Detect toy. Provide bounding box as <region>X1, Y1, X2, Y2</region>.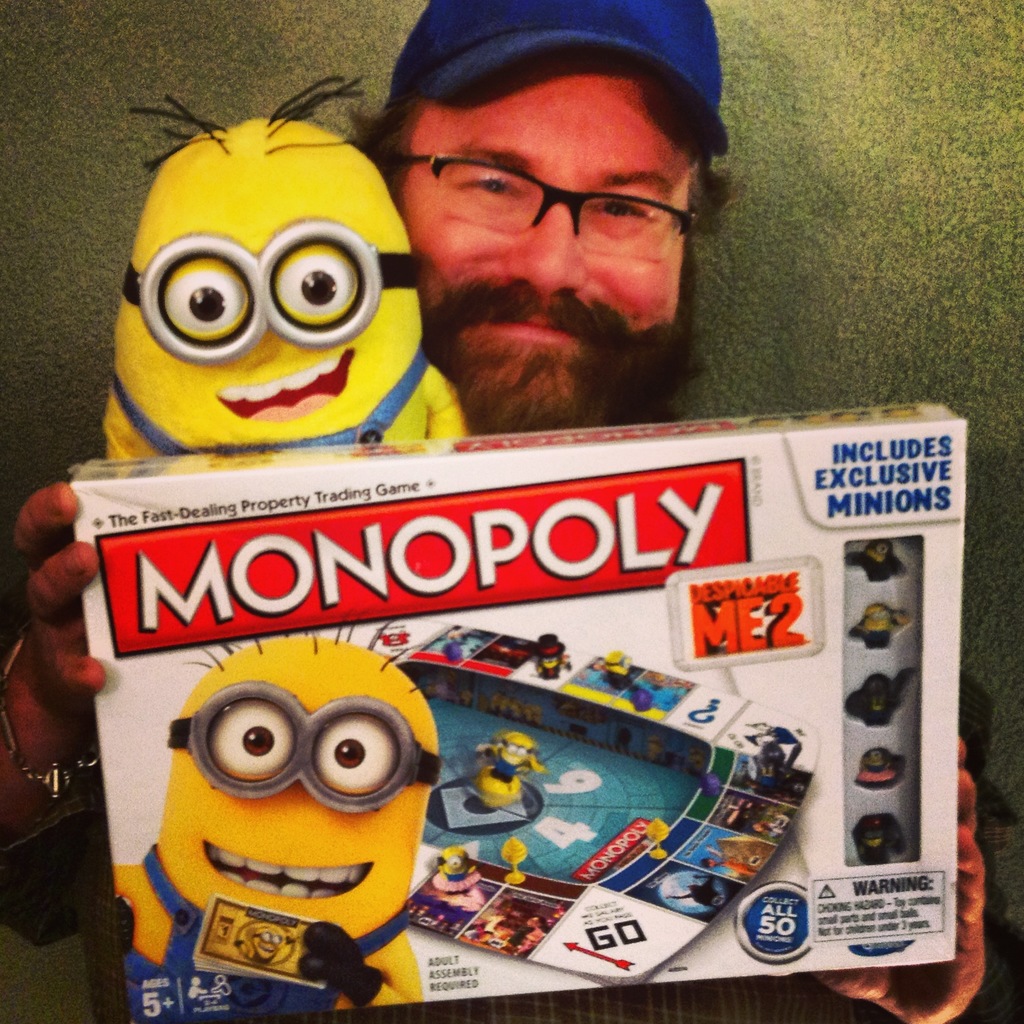
<region>848, 812, 909, 862</region>.
